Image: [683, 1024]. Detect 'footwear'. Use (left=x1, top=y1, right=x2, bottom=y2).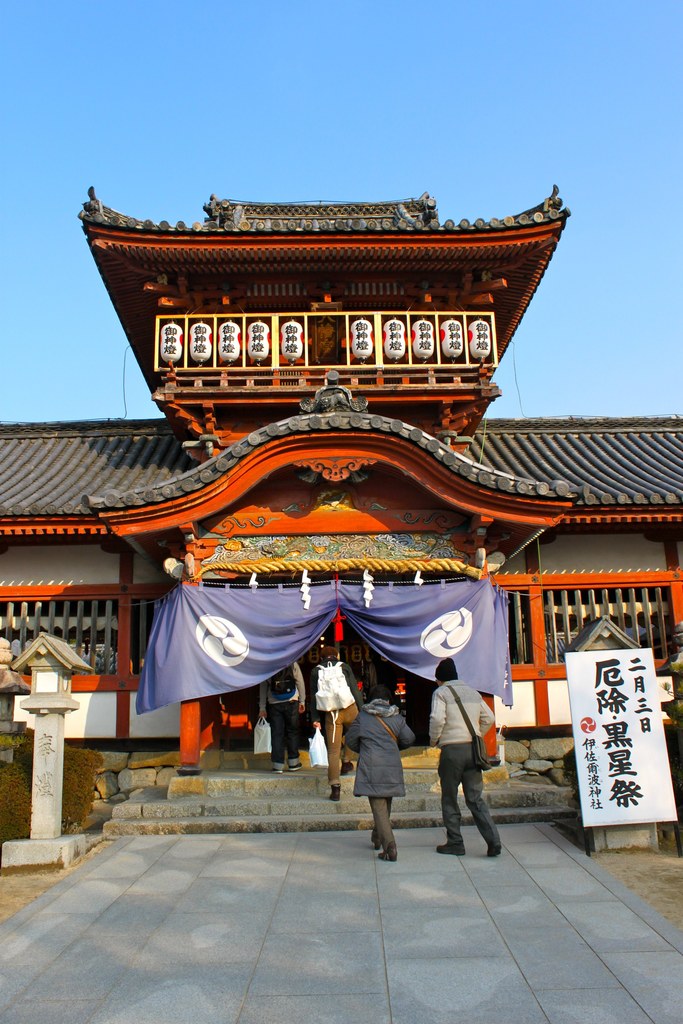
(left=342, top=760, right=359, bottom=778).
